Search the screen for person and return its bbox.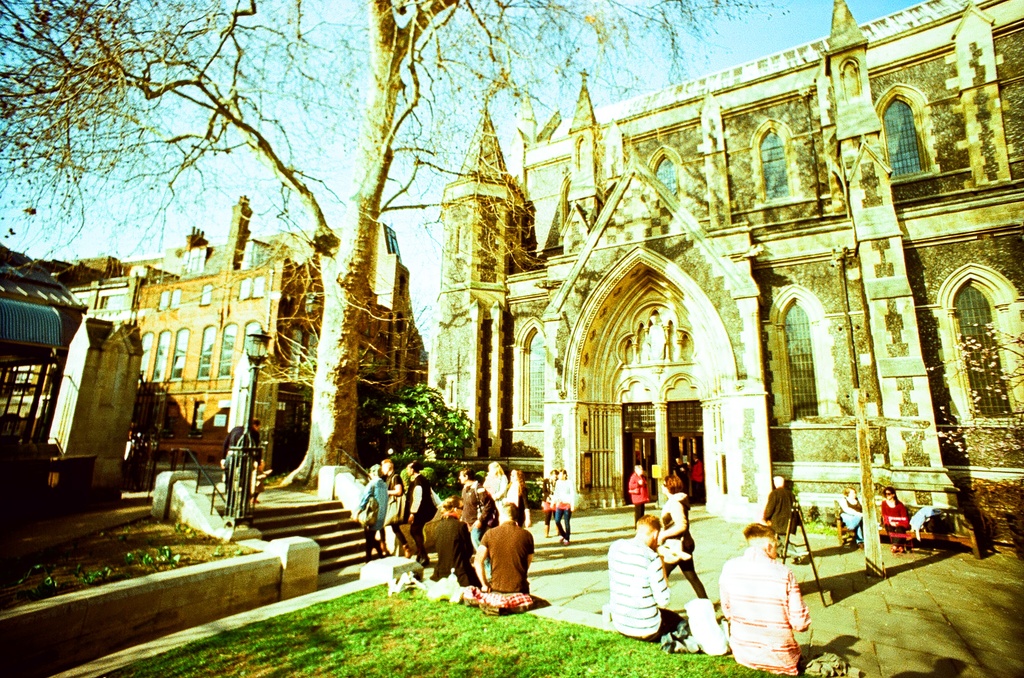
Found: l=883, t=487, r=910, b=551.
